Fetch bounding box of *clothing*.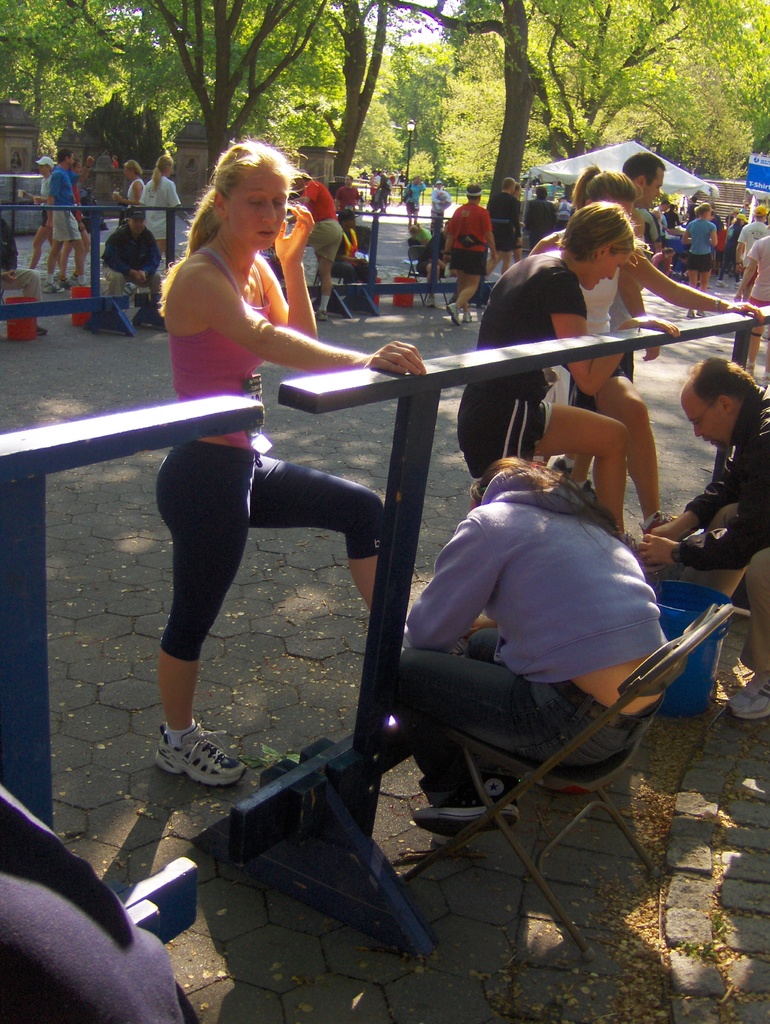
Bbox: Rect(126, 177, 145, 204).
